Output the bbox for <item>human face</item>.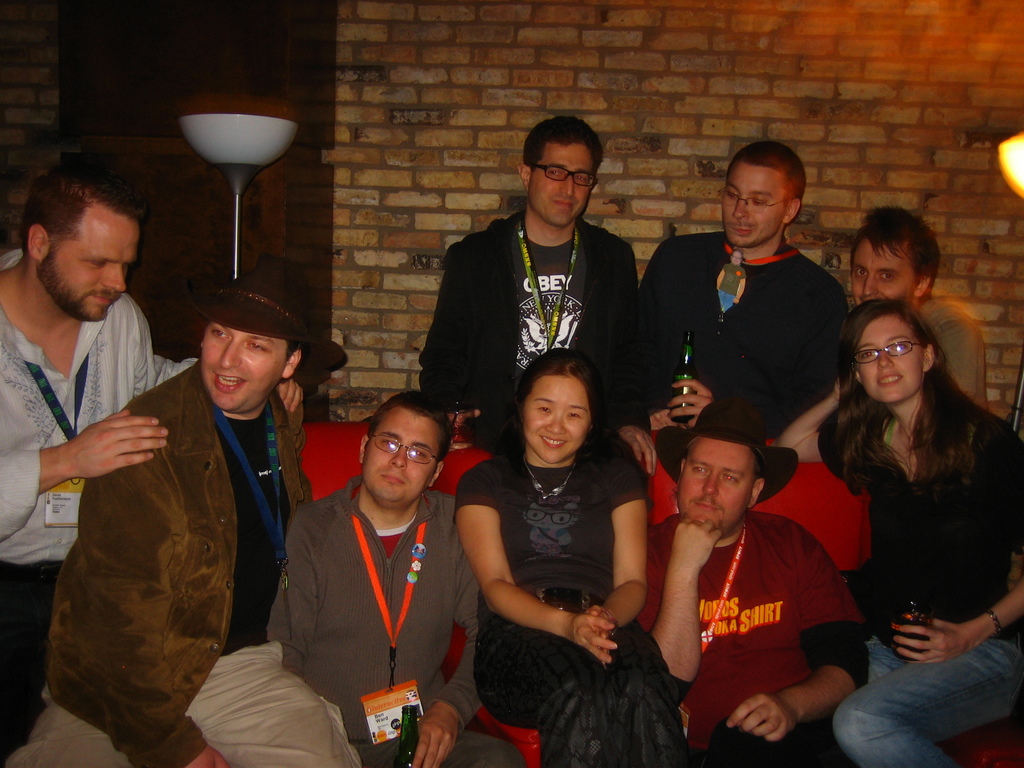
detection(203, 324, 287, 410).
